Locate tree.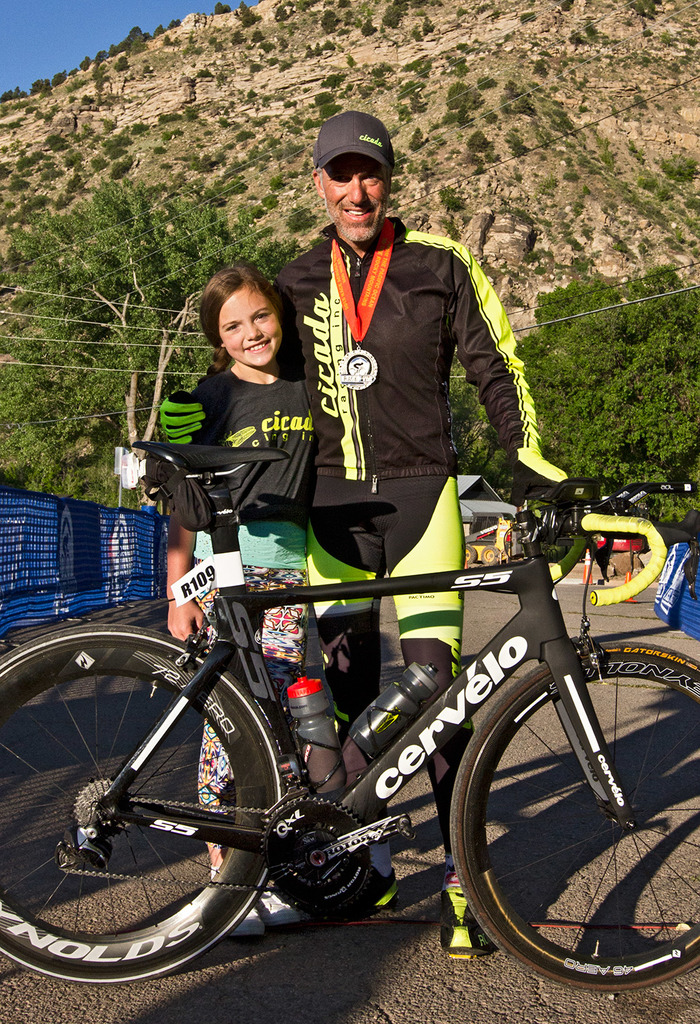
Bounding box: BBox(236, 1, 261, 29).
